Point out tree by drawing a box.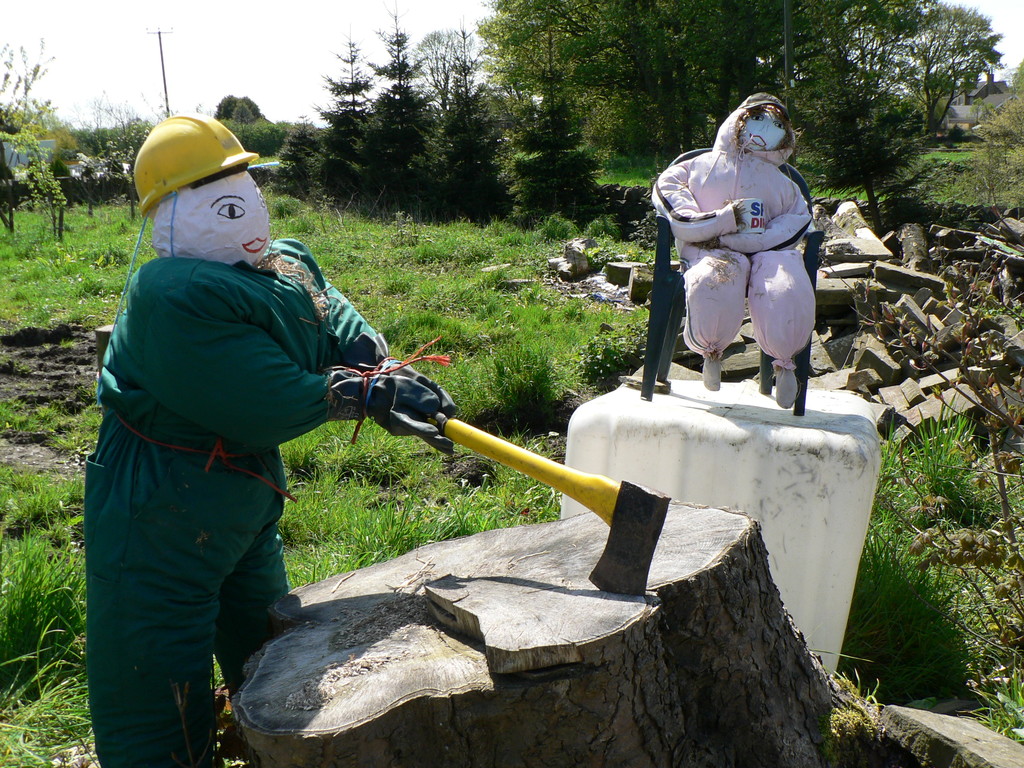
crop(863, 3, 1007, 136).
